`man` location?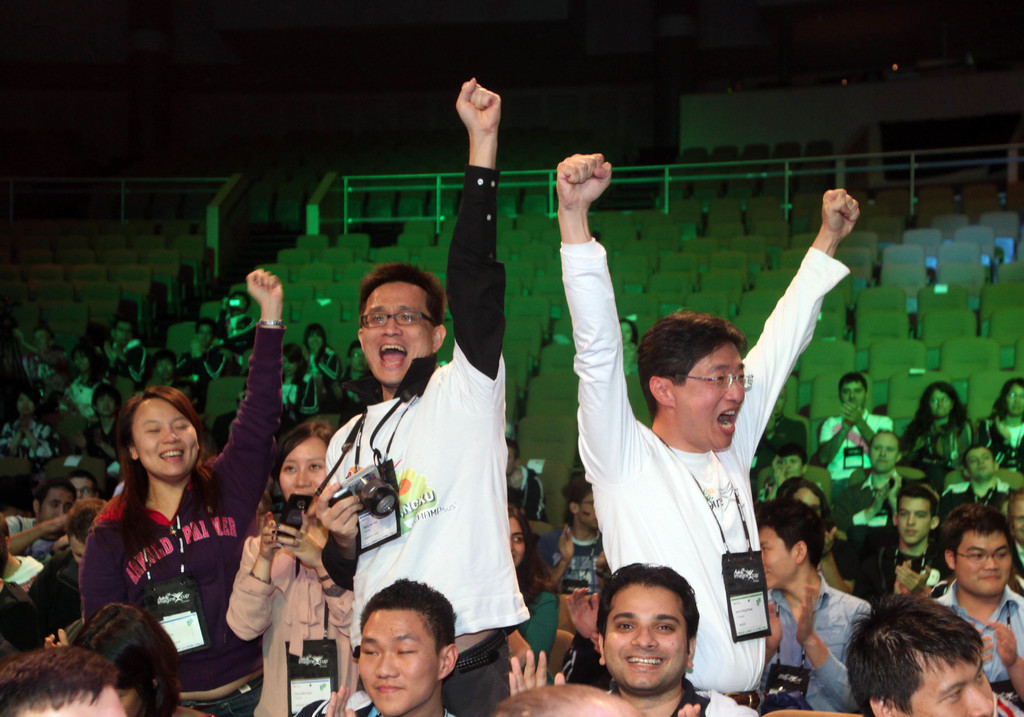
left=839, top=587, right=1023, bottom=716
